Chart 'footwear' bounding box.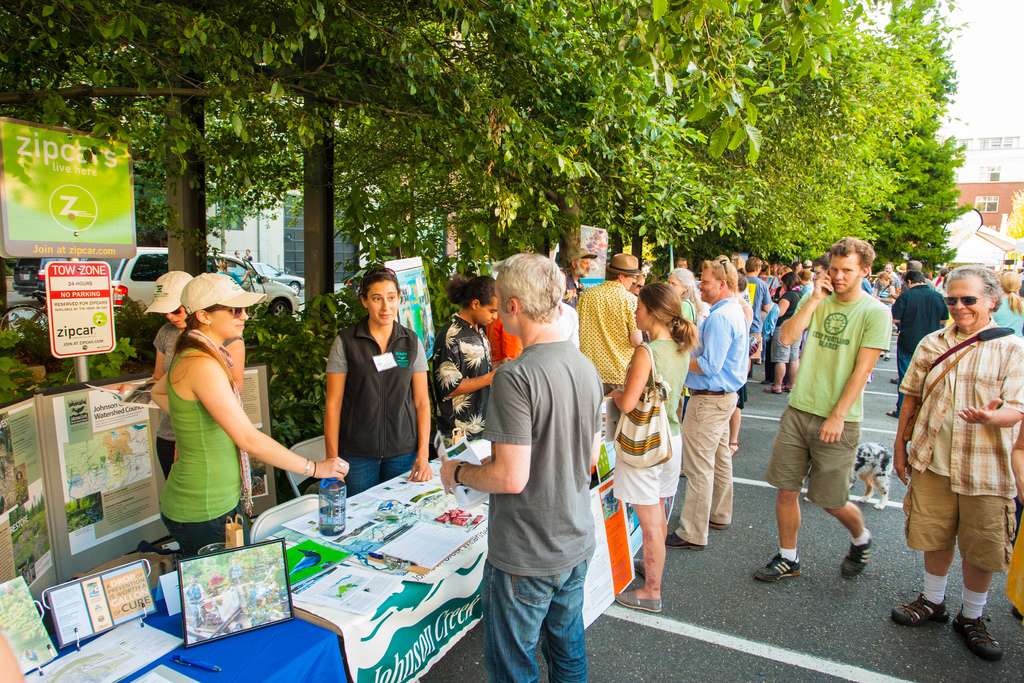
Charted: detection(883, 356, 890, 361).
